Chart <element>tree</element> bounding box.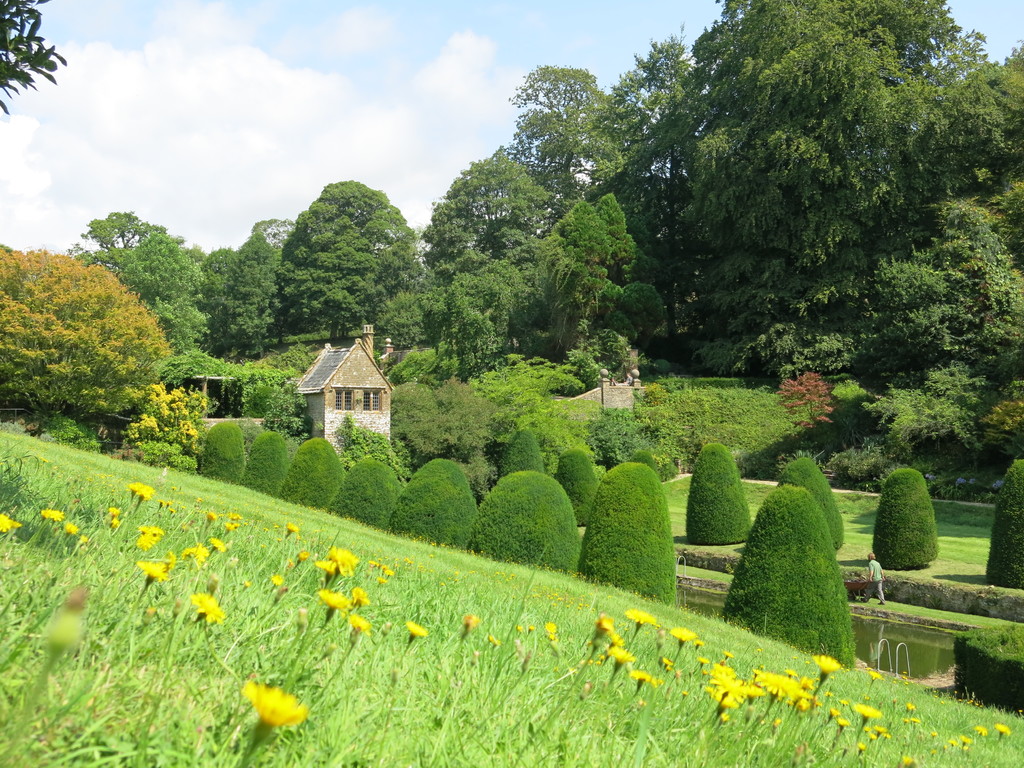
Charted: pyautogui.locateOnScreen(0, 0, 66, 113).
